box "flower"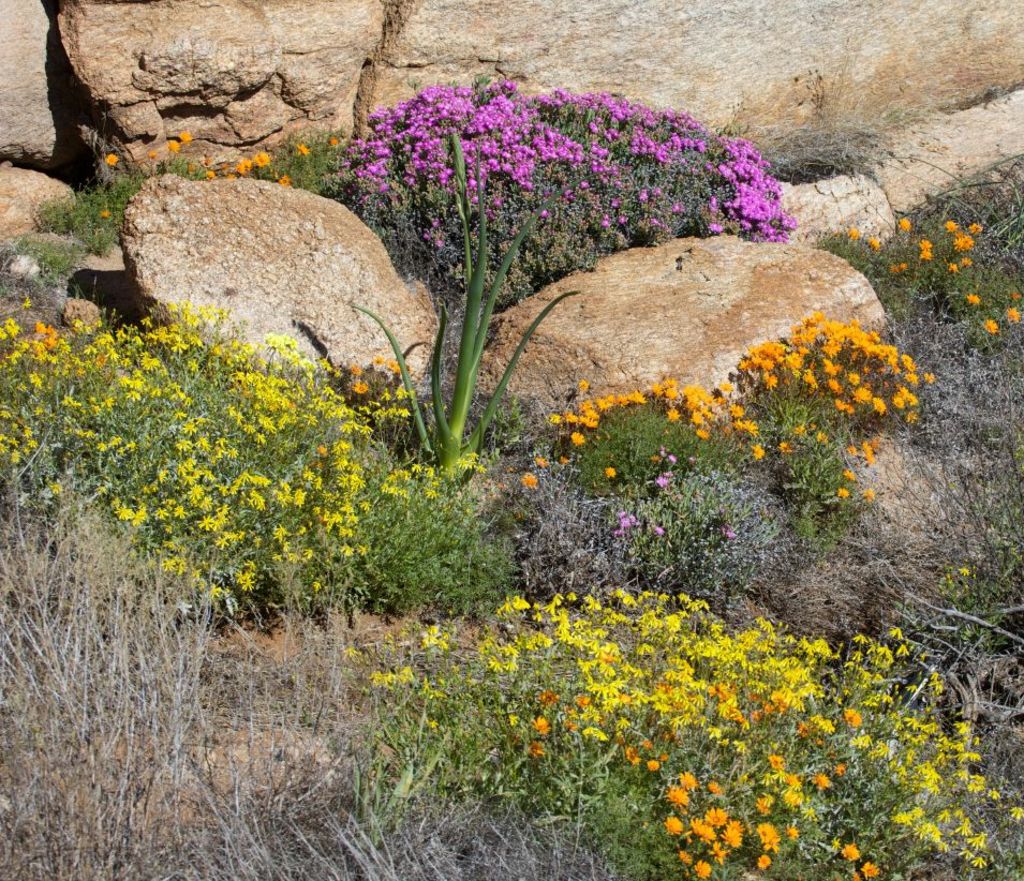
172:147:179:151
